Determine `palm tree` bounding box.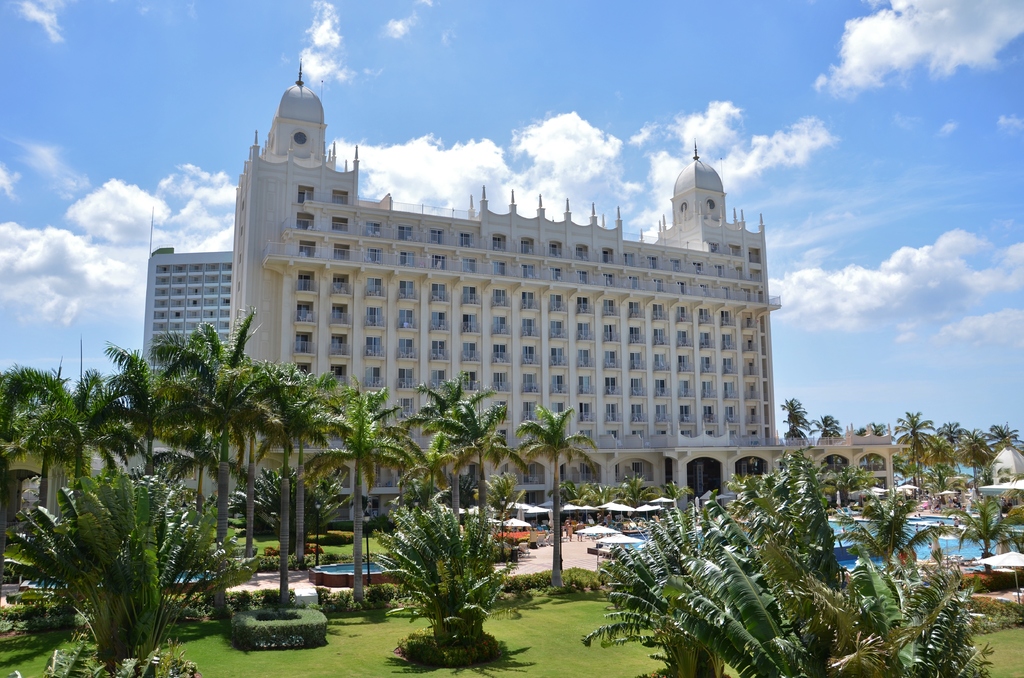
Determined: [427, 393, 511, 574].
